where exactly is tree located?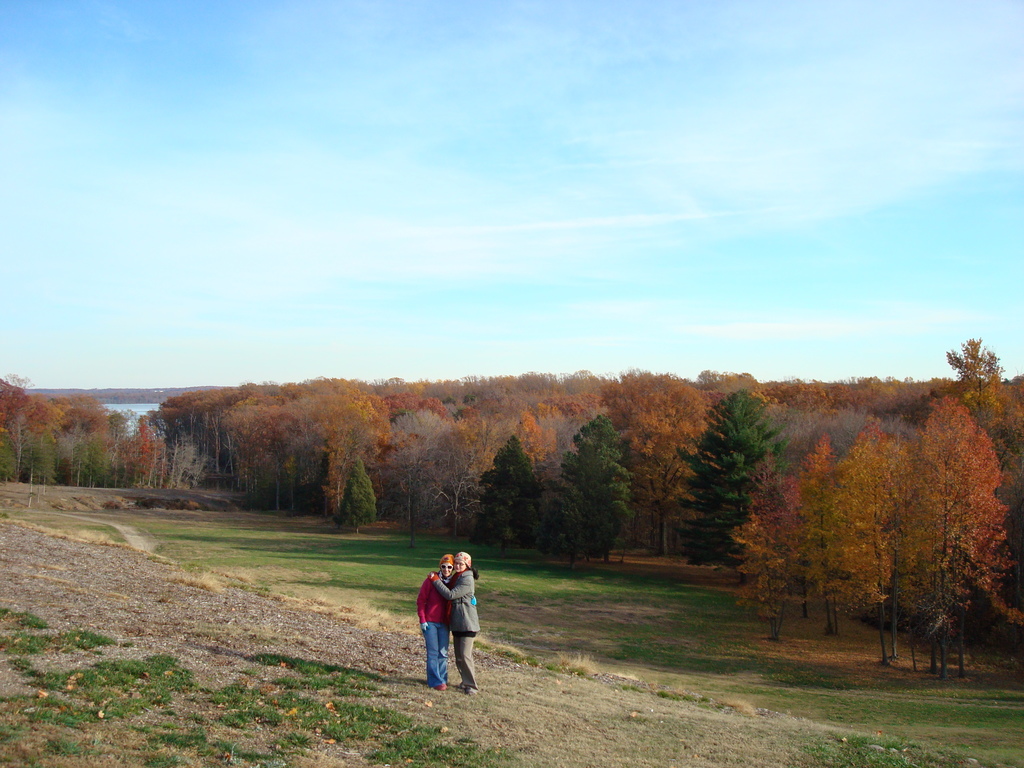
Its bounding box is bbox(336, 451, 377, 531).
